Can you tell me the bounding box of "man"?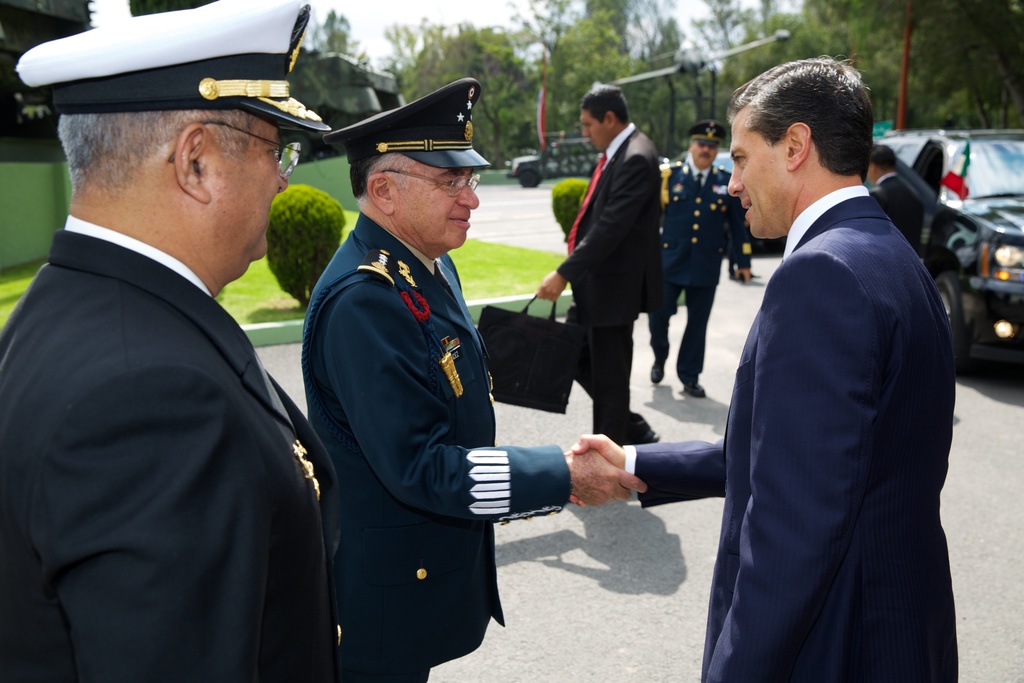
<bbox>859, 147, 927, 263</bbox>.
